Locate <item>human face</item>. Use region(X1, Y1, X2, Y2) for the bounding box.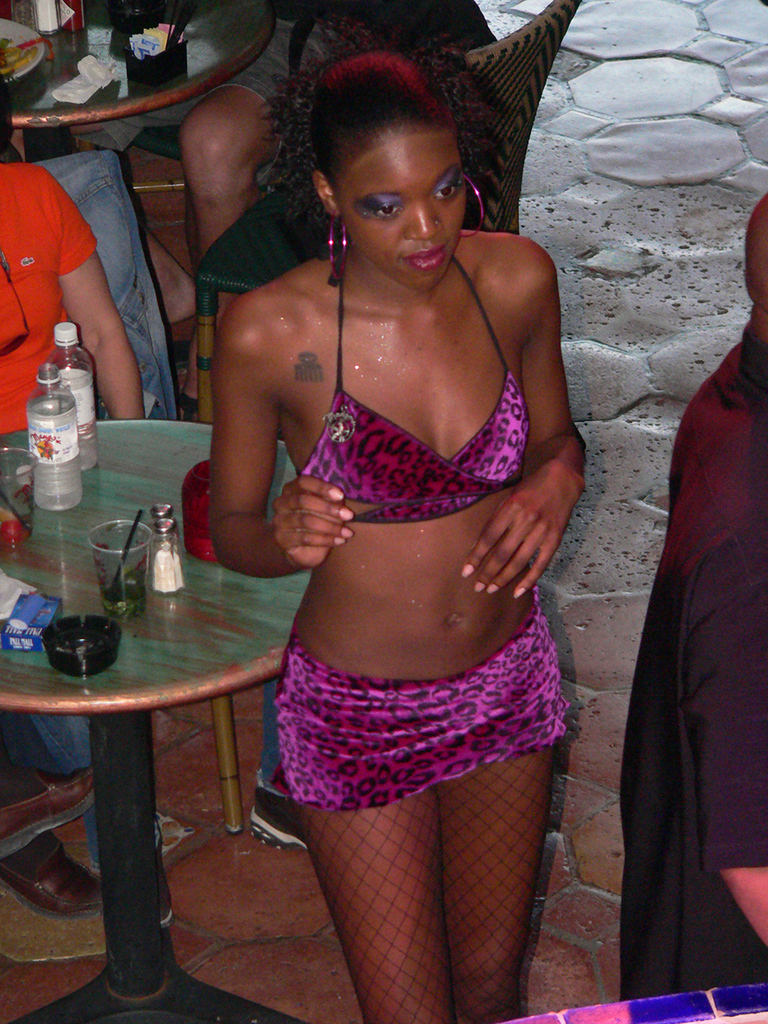
region(332, 127, 470, 289).
